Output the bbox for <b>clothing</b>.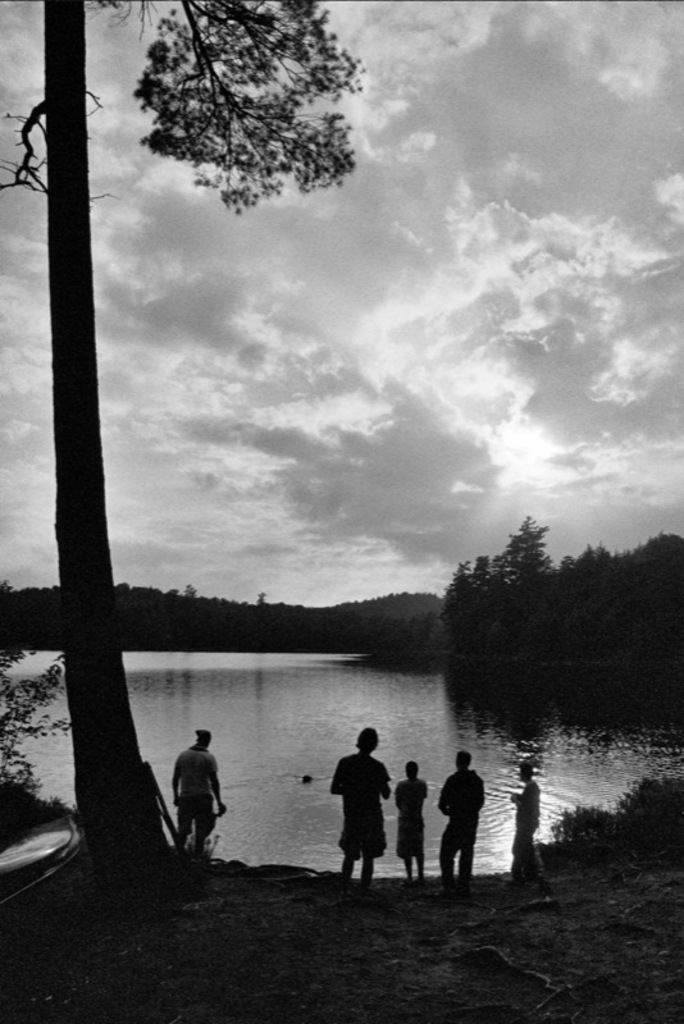
(519,781,537,861).
